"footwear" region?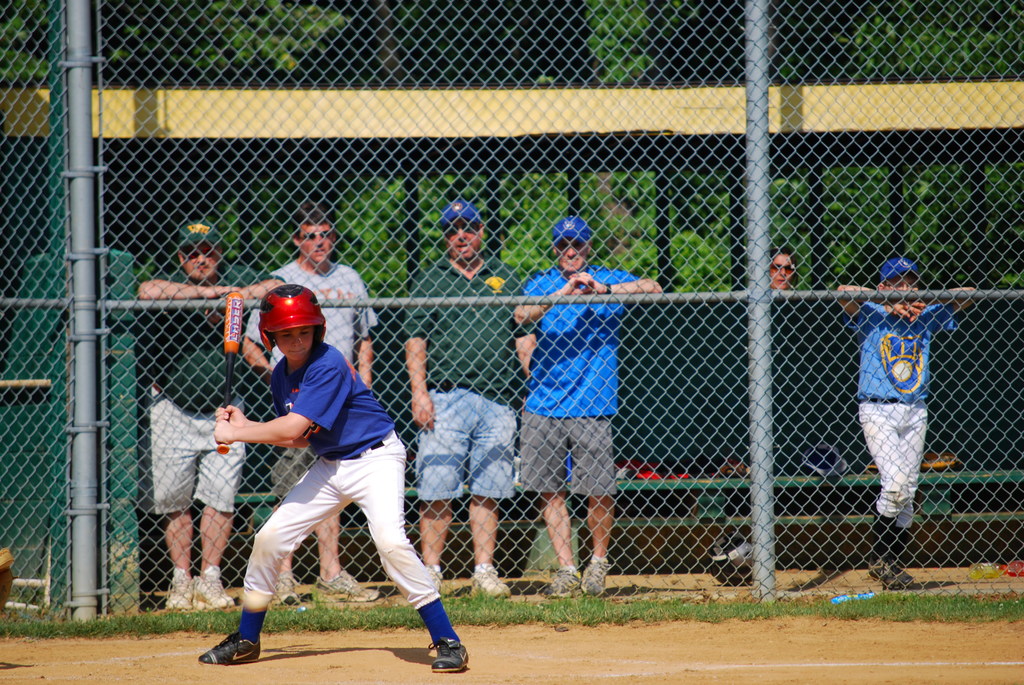
<box>200,631,260,666</box>
